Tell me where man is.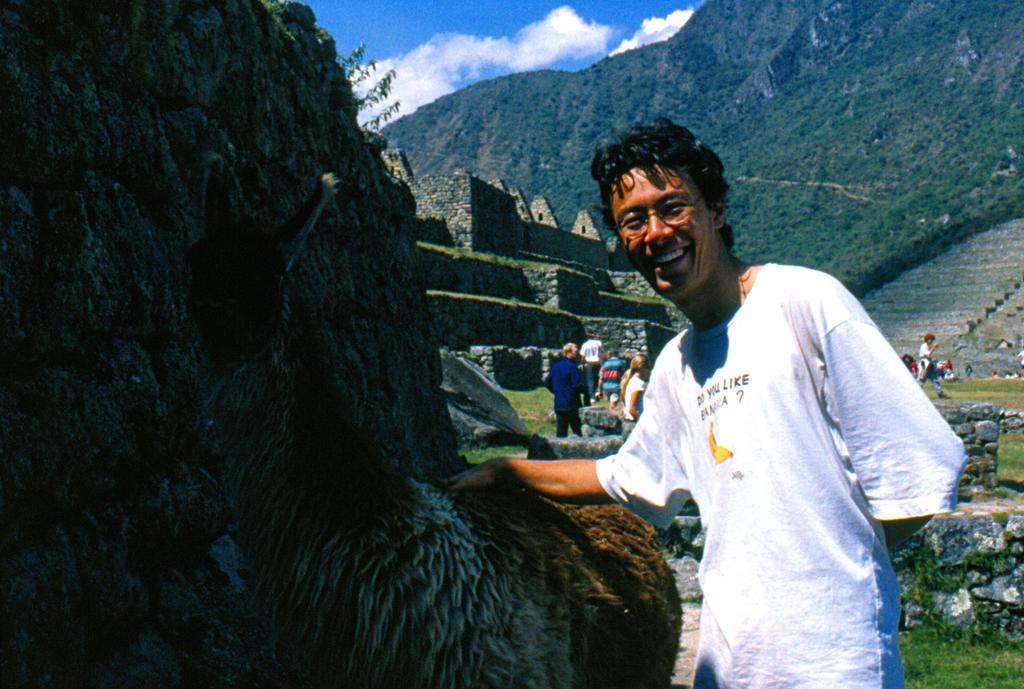
man is at locate(596, 347, 625, 409).
